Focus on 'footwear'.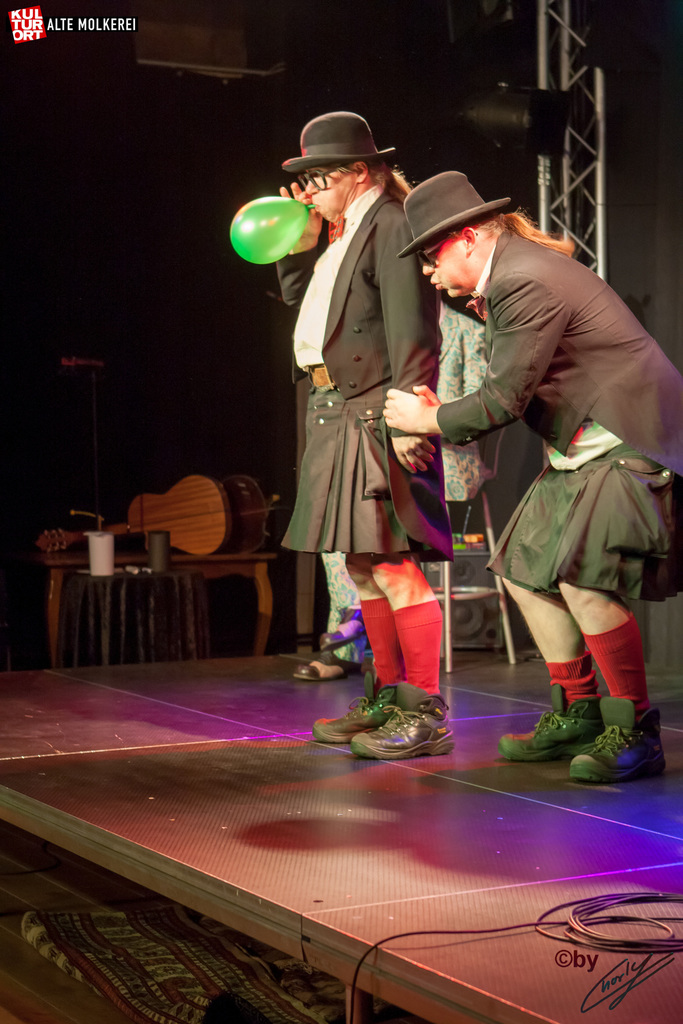
Focused at [left=292, top=653, right=362, bottom=686].
